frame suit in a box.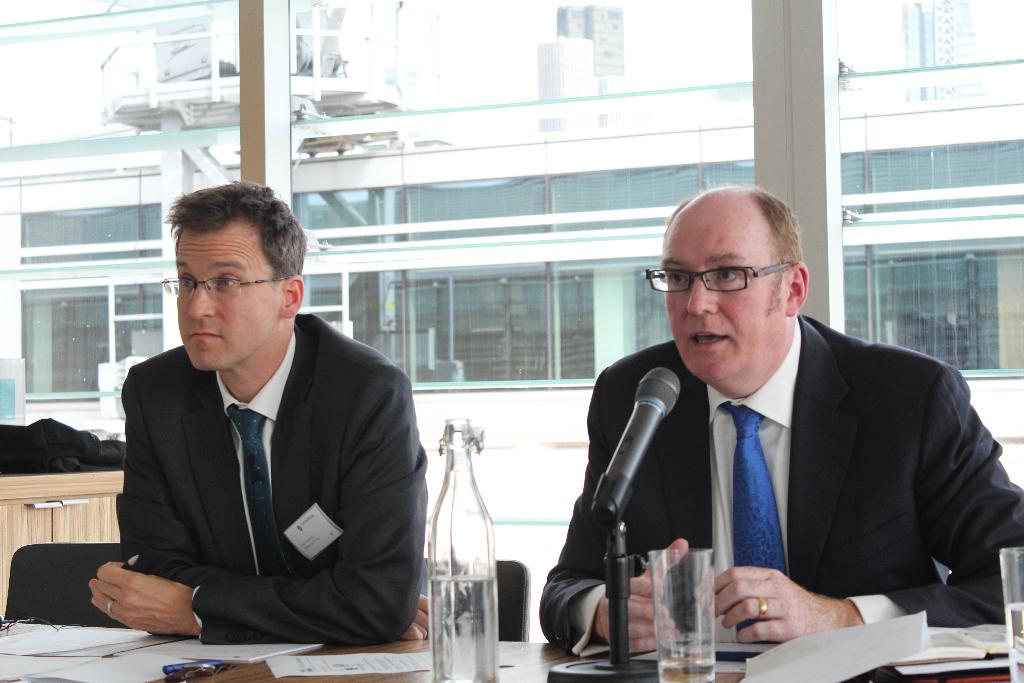
97 259 434 664.
